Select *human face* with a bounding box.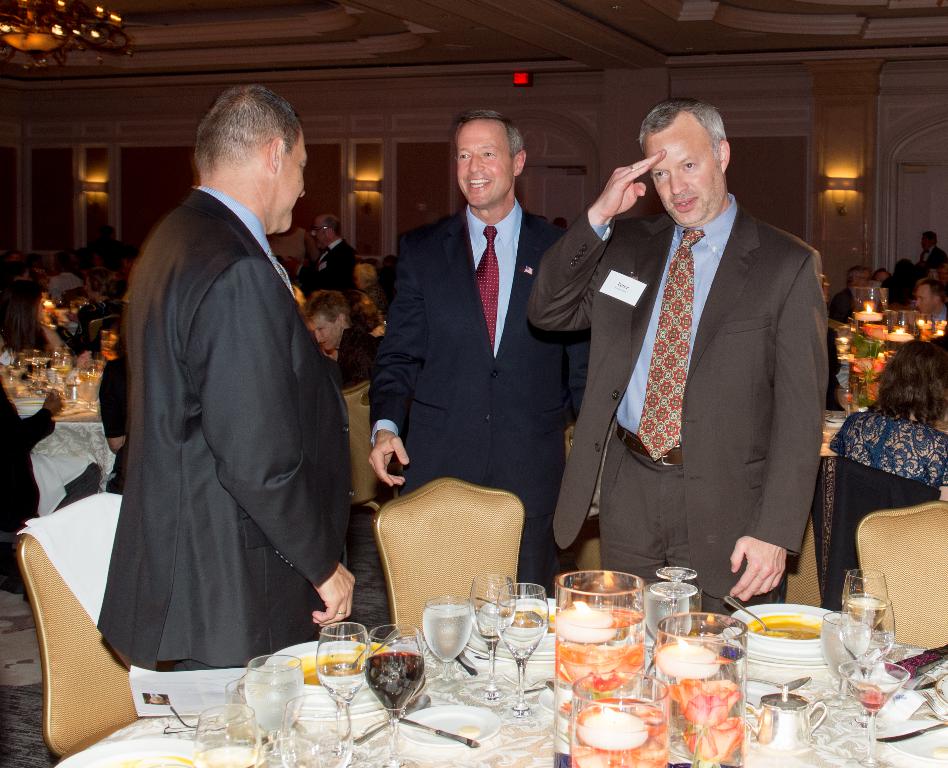
{"left": 278, "top": 127, "right": 305, "bottom": 230}.
